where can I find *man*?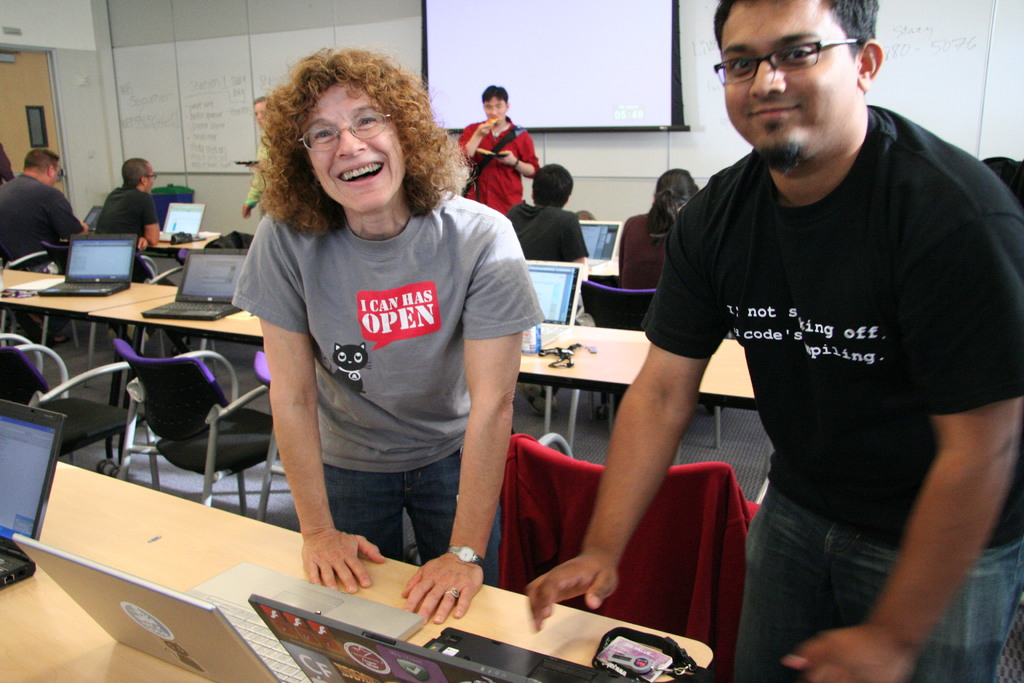
You can find it at 460 83 541 211.
